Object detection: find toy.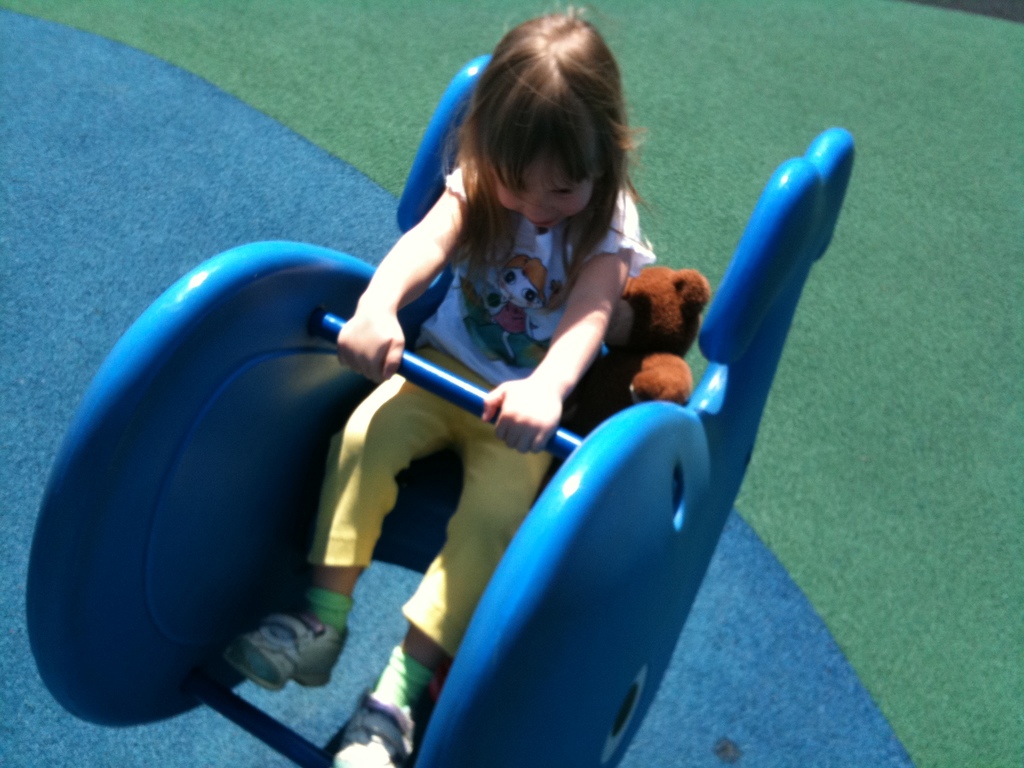
[51, 43, 867, 744].
